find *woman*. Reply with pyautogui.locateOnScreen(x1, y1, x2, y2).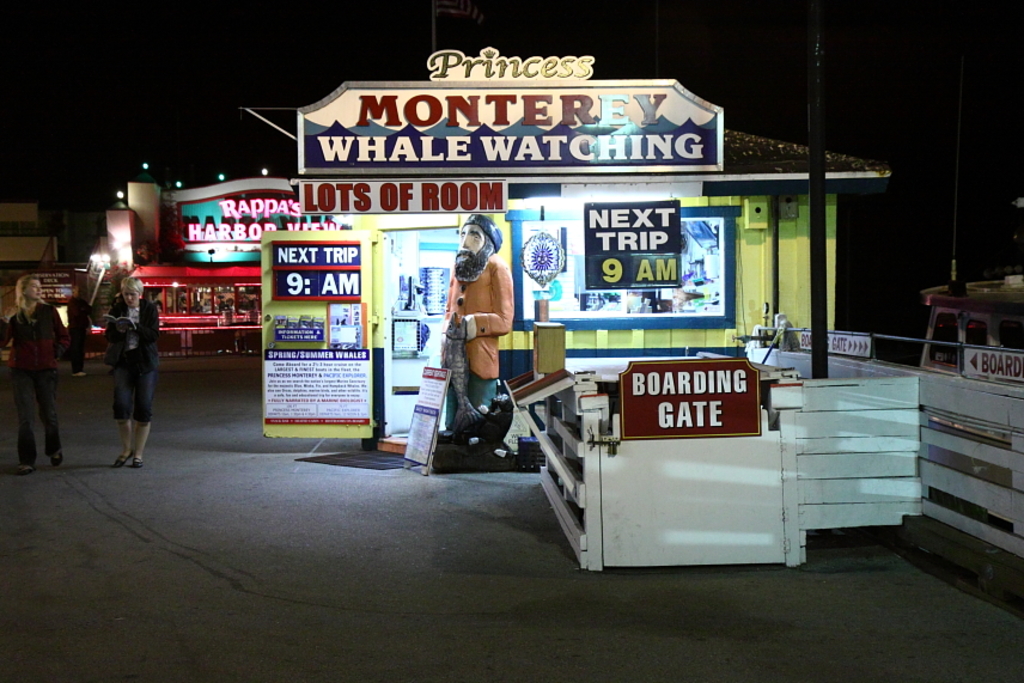
pyautogui.locateOnScreen(84, 269, 153, 472).
